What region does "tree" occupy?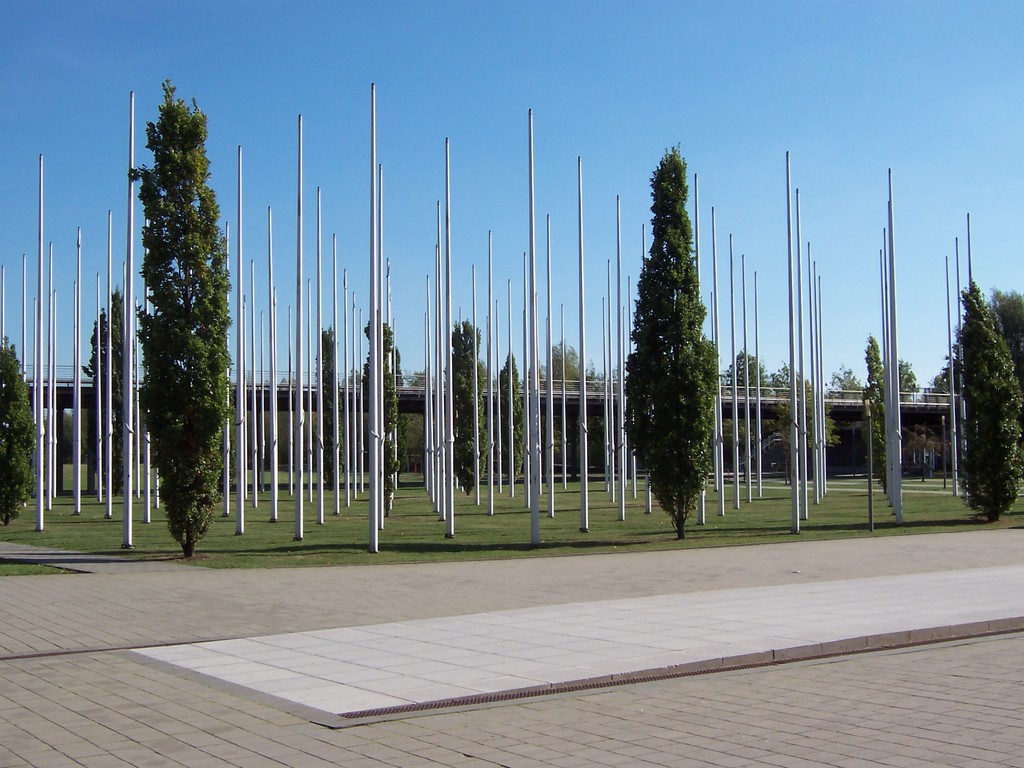
<bbox>136, 72, 238, 561</bbox>.
